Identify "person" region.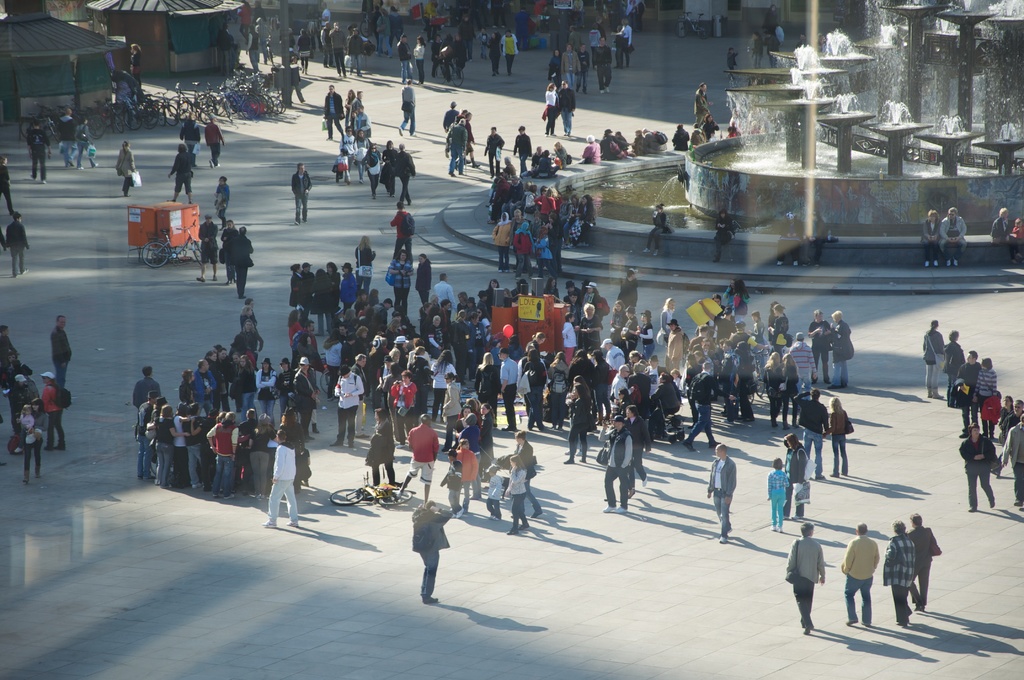
Region: box(940, 204, 968, 264).
